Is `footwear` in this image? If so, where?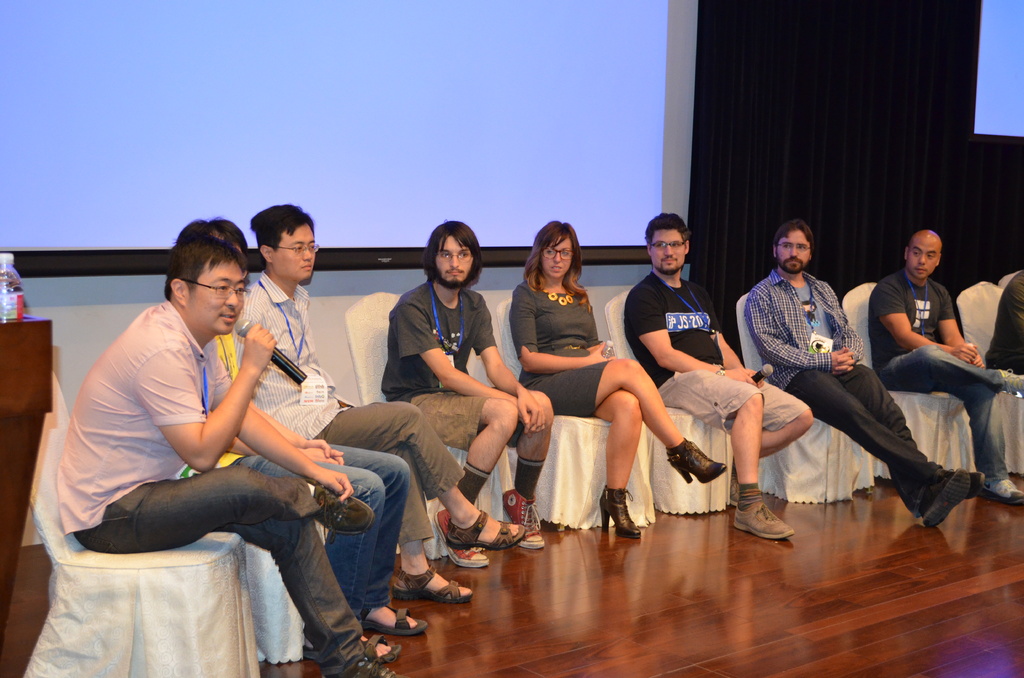
Yes, at locate(933, 462, 969, 494).
